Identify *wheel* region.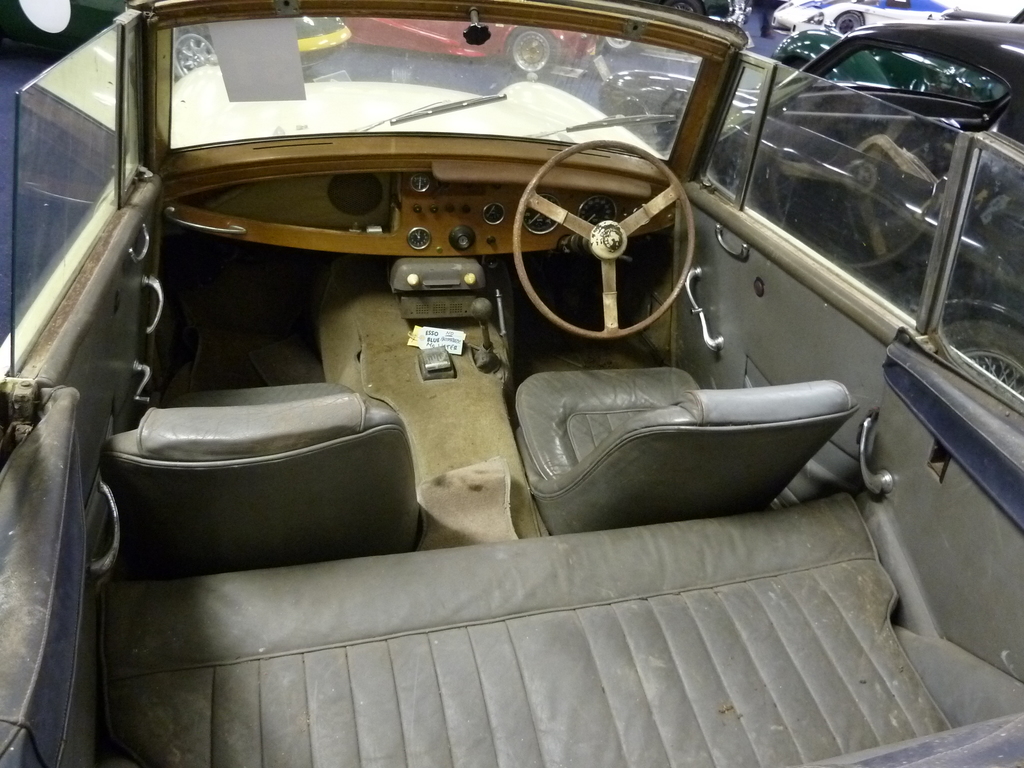
Region: 511/24/566/71.
